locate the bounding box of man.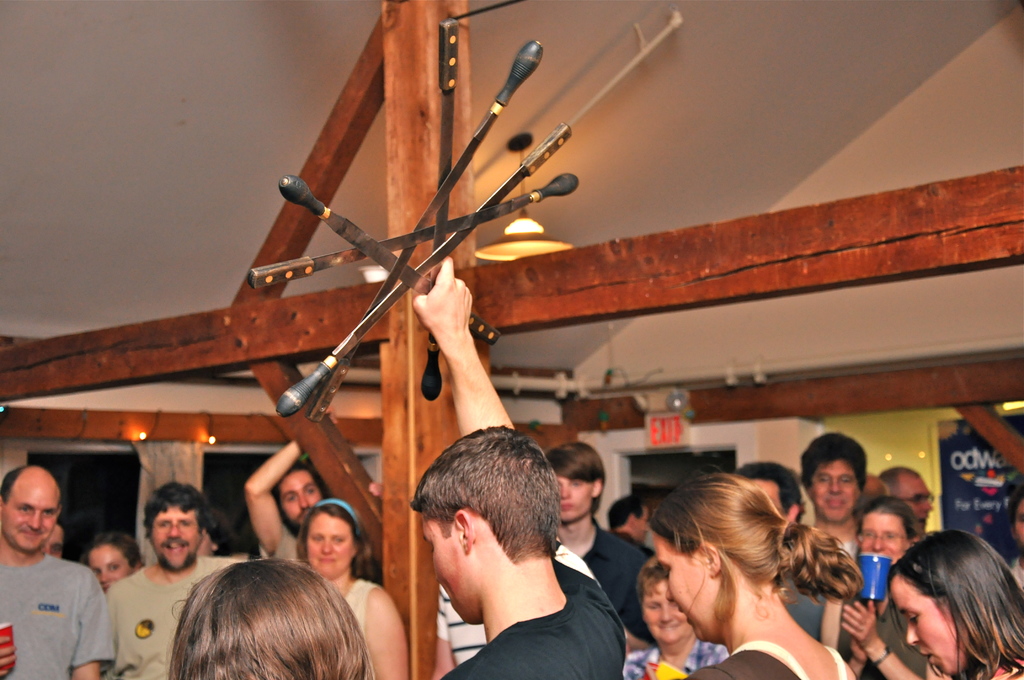
Bounding box: [left=242, top=437, right=333, bottom=566].
